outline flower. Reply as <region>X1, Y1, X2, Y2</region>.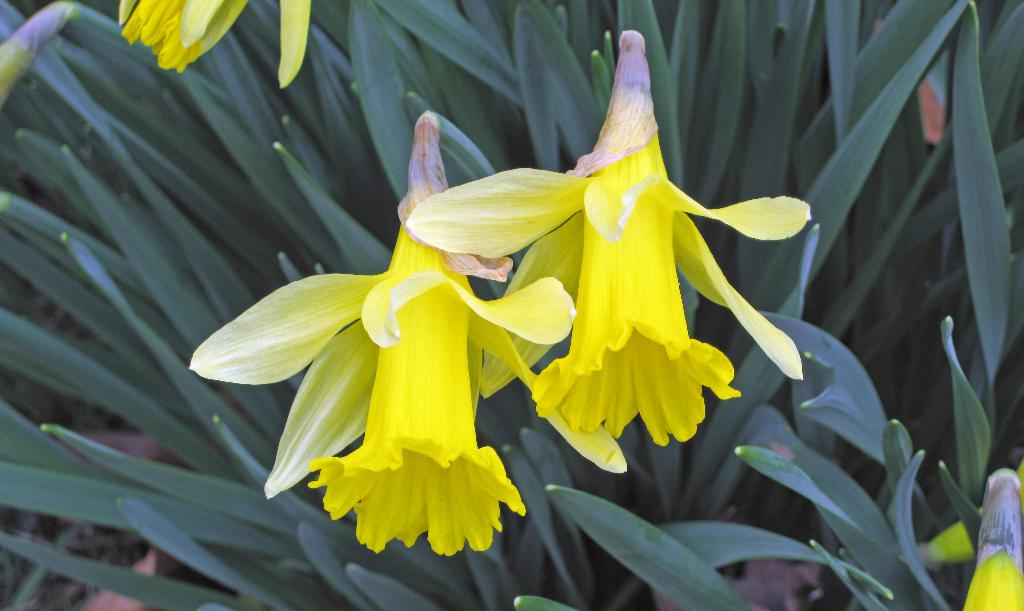
<region>116, 0, 312, 102</region>.
